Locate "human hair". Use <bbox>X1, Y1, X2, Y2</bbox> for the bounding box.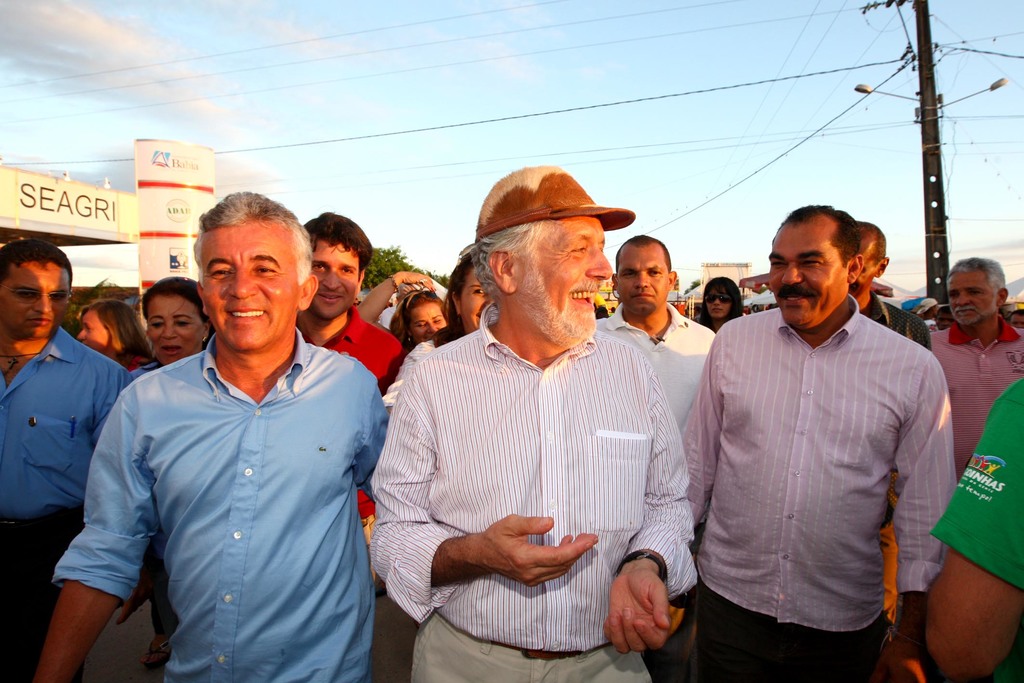
<bbox>948, 258, 1008, 308</bbox>.
